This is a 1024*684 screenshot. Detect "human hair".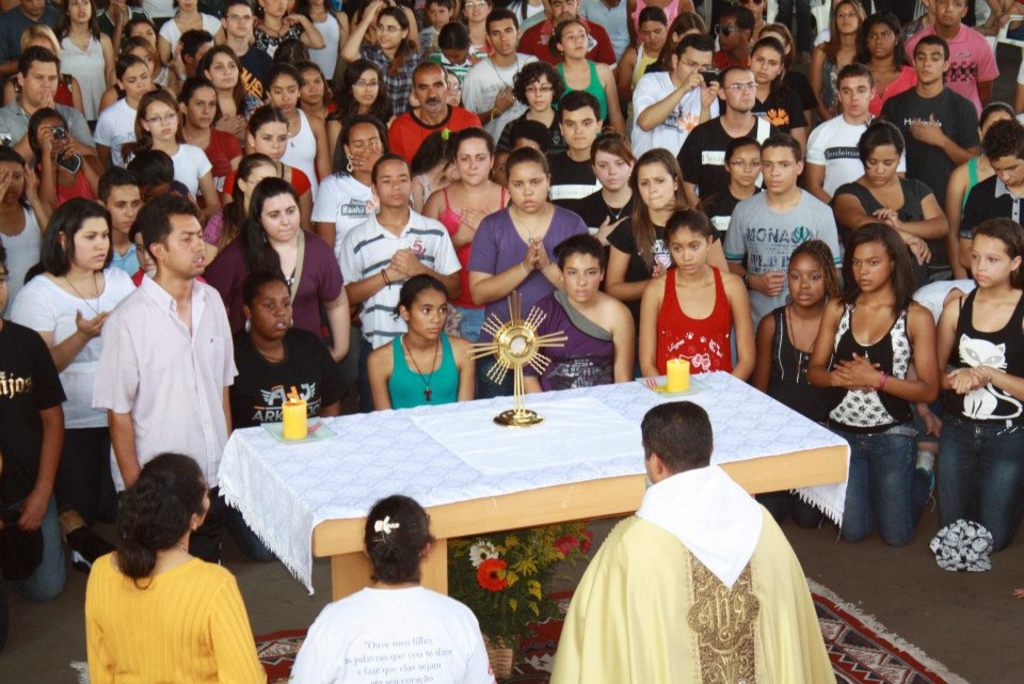
<bbox>842, 220, 918, 318</bbox>.
